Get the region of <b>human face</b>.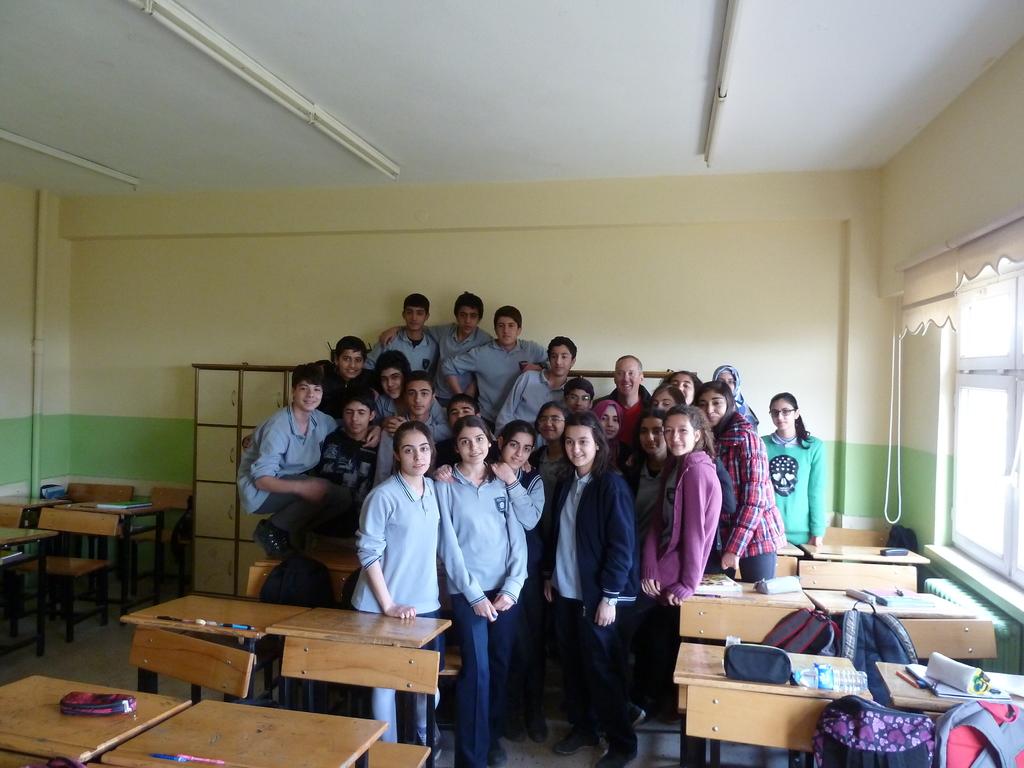
{"left": 458, "top": 422, "right": 488, "bottom": 462}.
